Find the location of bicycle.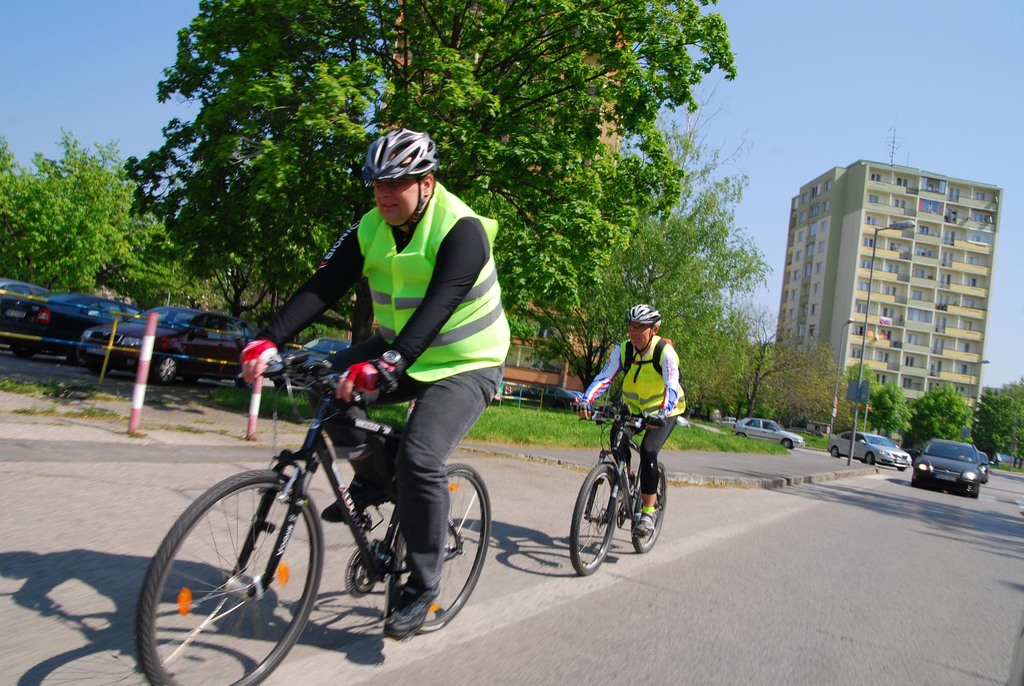
Location: <bbox>132, 334, 526, 674</bbox>.
